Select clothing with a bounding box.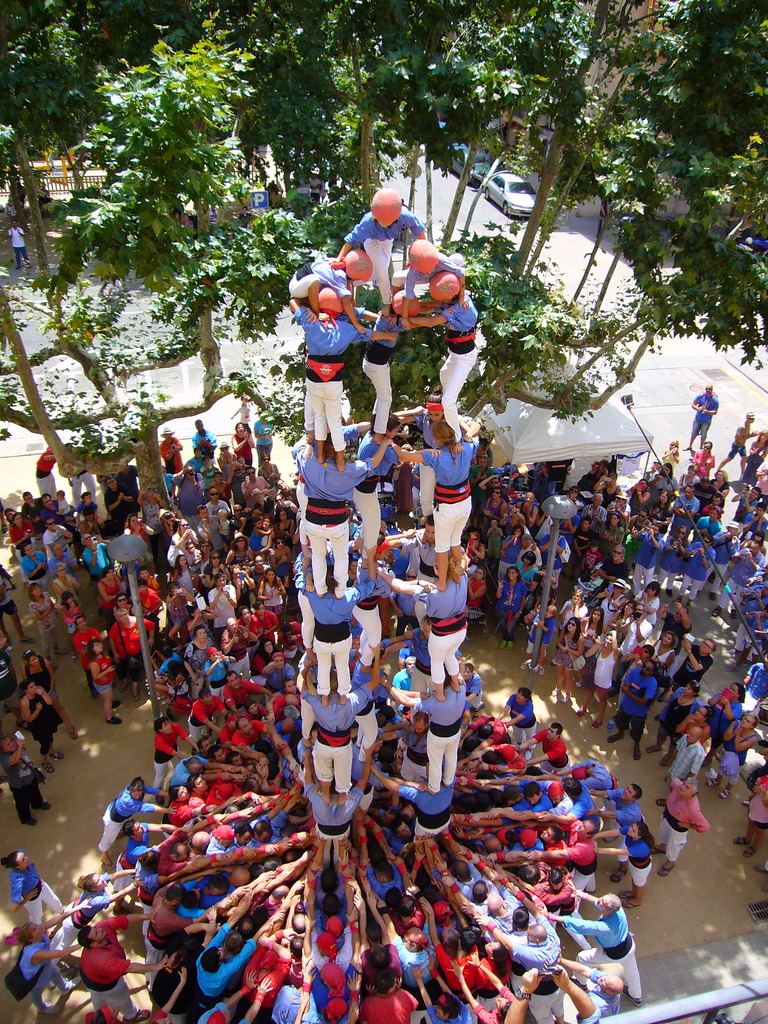
bbox=(678, 532, 712, 607).
